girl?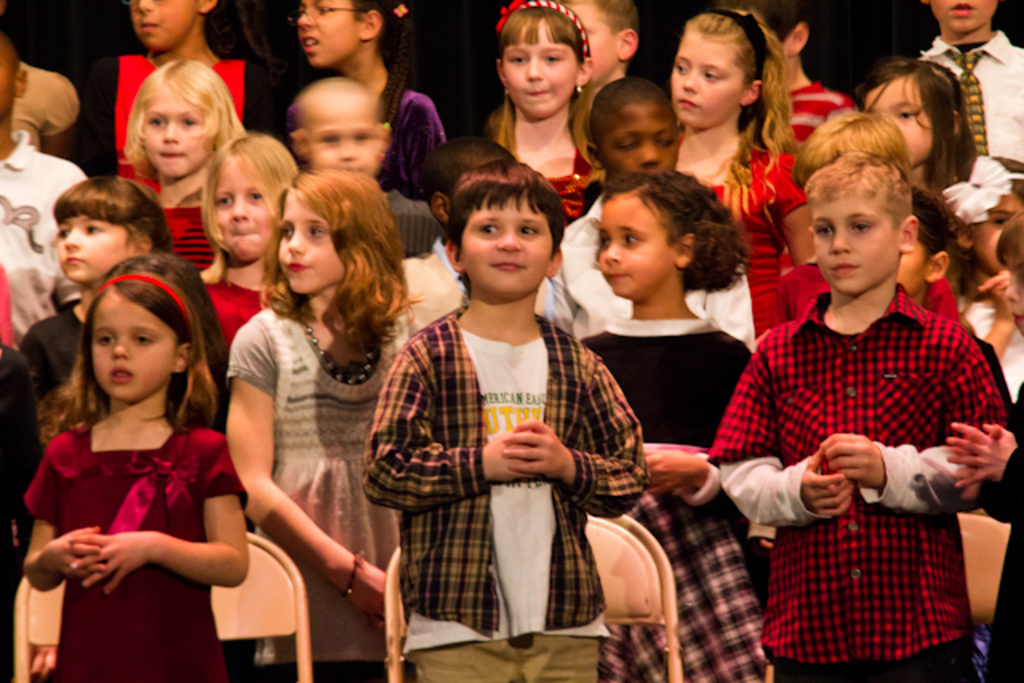
(x1=582, y1=171, x2=755, y2=681)
